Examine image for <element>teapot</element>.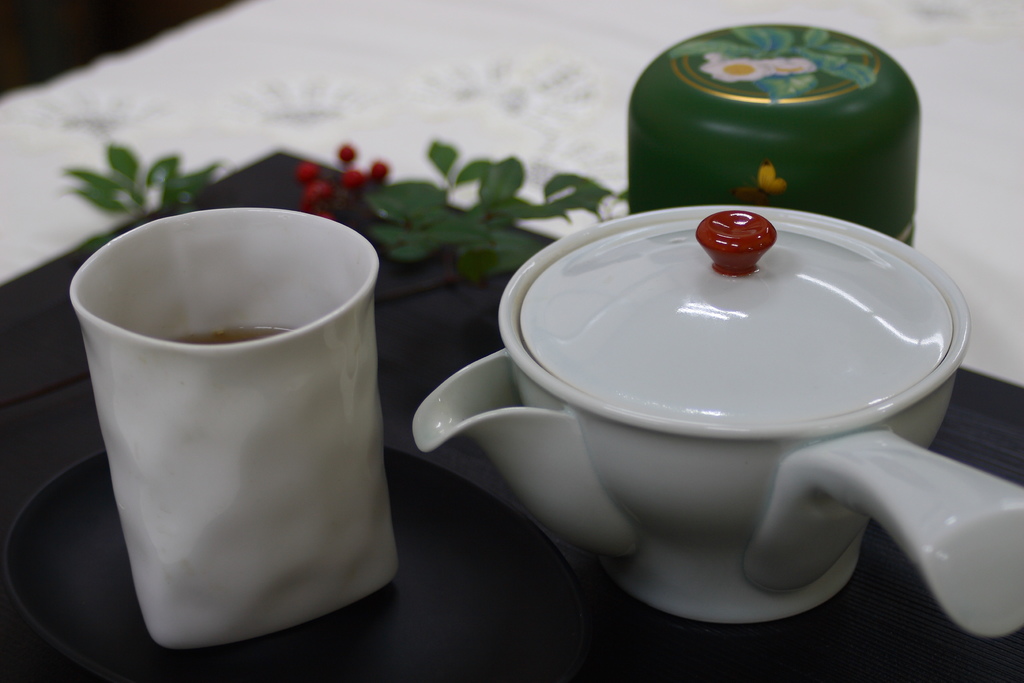
Examination result: x1=412 y1=206 x2=1023 y2=638.
